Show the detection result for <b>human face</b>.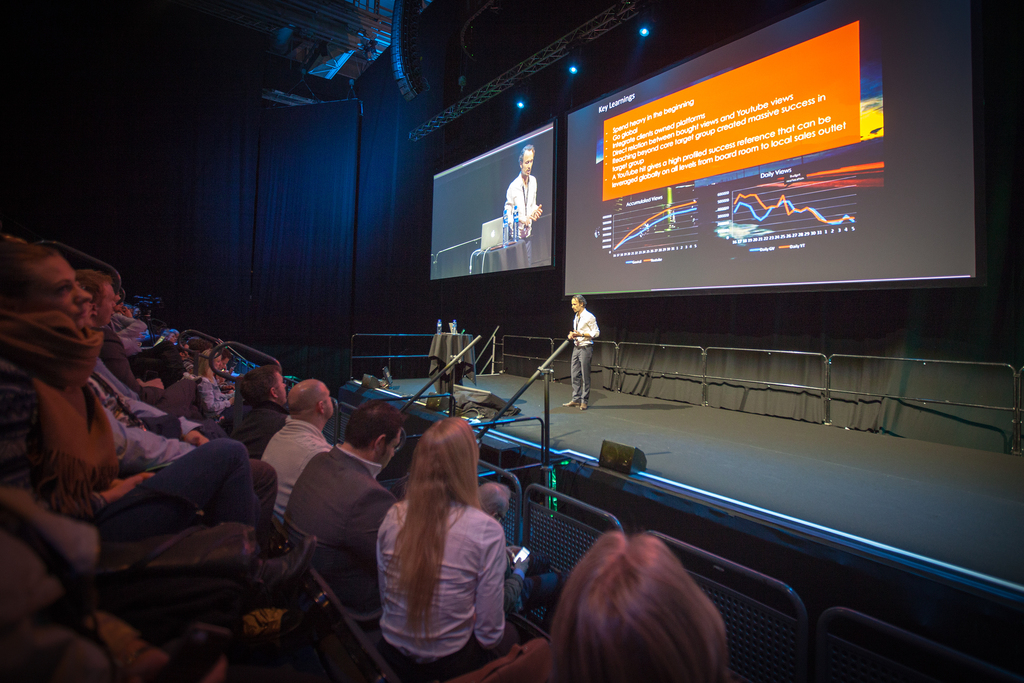
bbox=[97, 278, 118, 311].
